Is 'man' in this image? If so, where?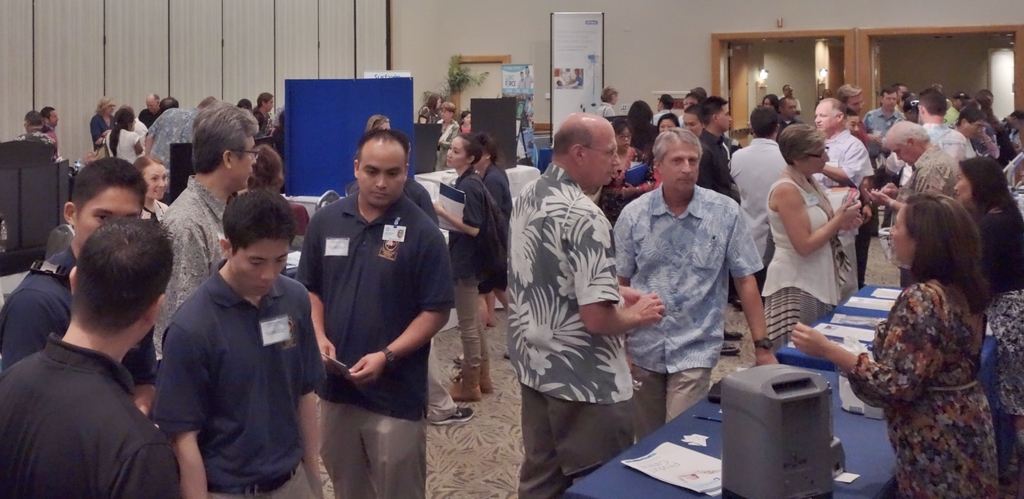
Yes, at 122:195:309:495.
